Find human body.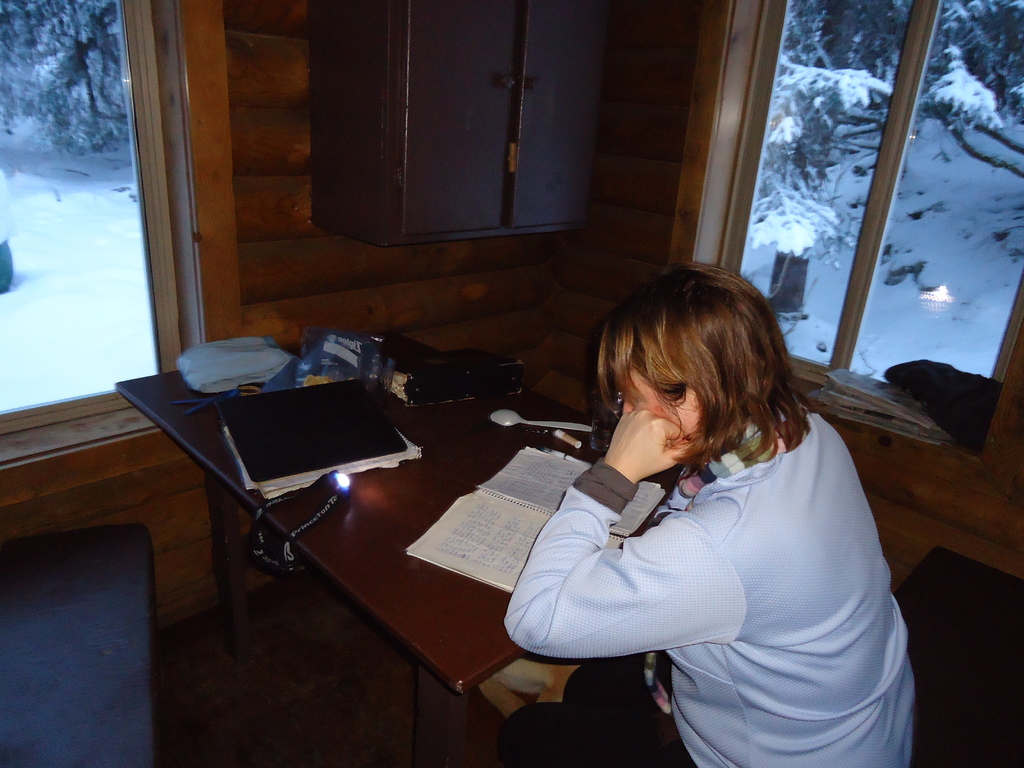
BBox(506, 291, 920, 765).
